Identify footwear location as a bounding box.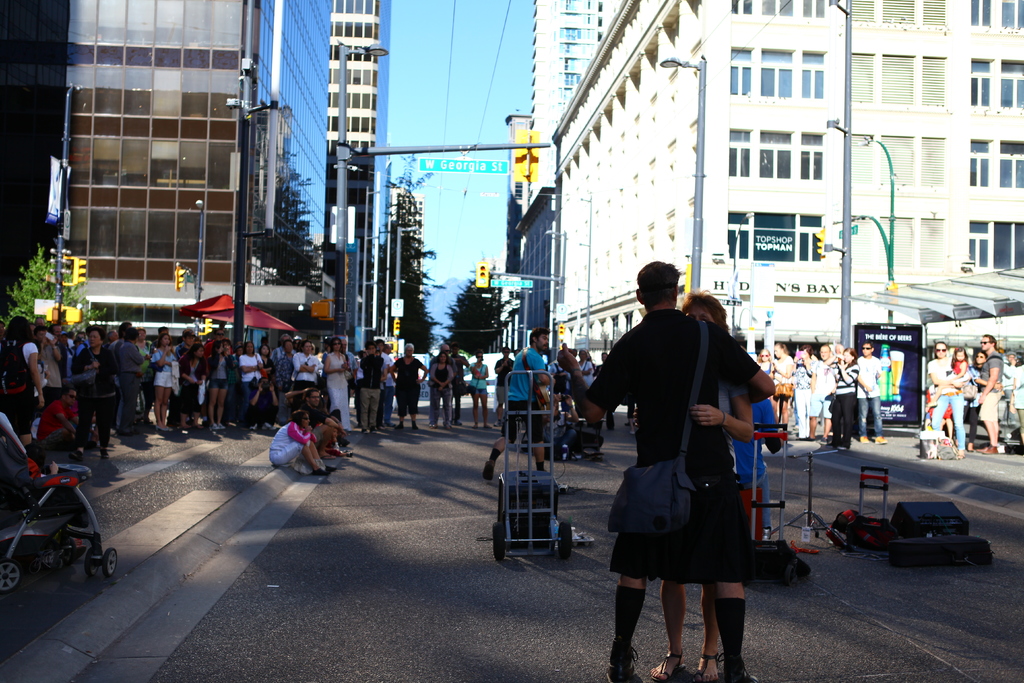
<box>447,424,451,429</box>.
